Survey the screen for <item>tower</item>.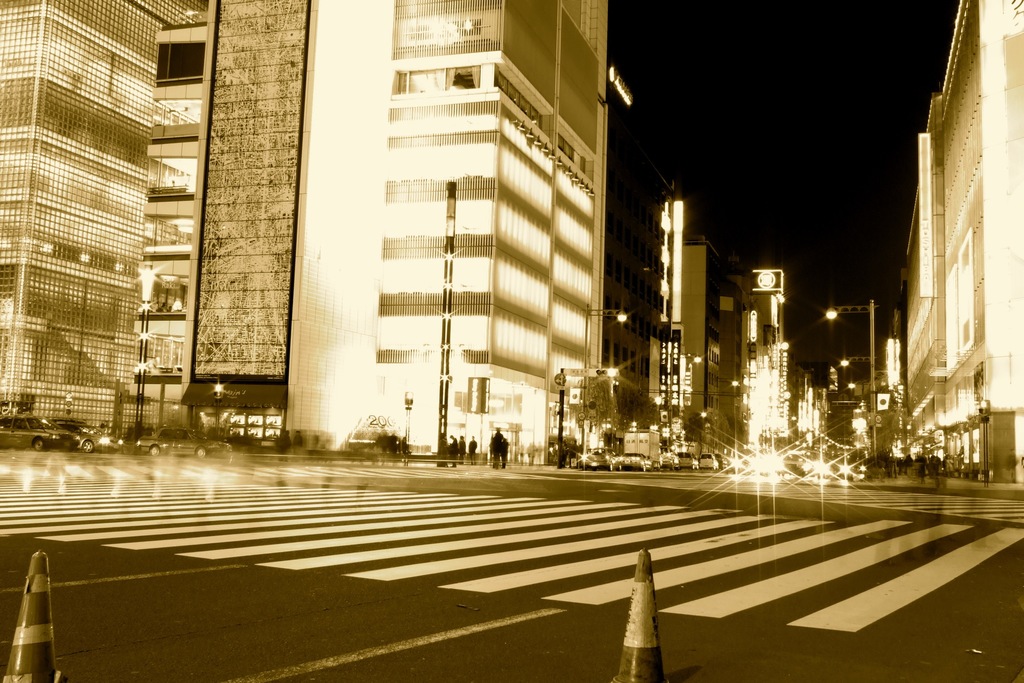
Survey found: select_region(5, 0, 202, 429).
